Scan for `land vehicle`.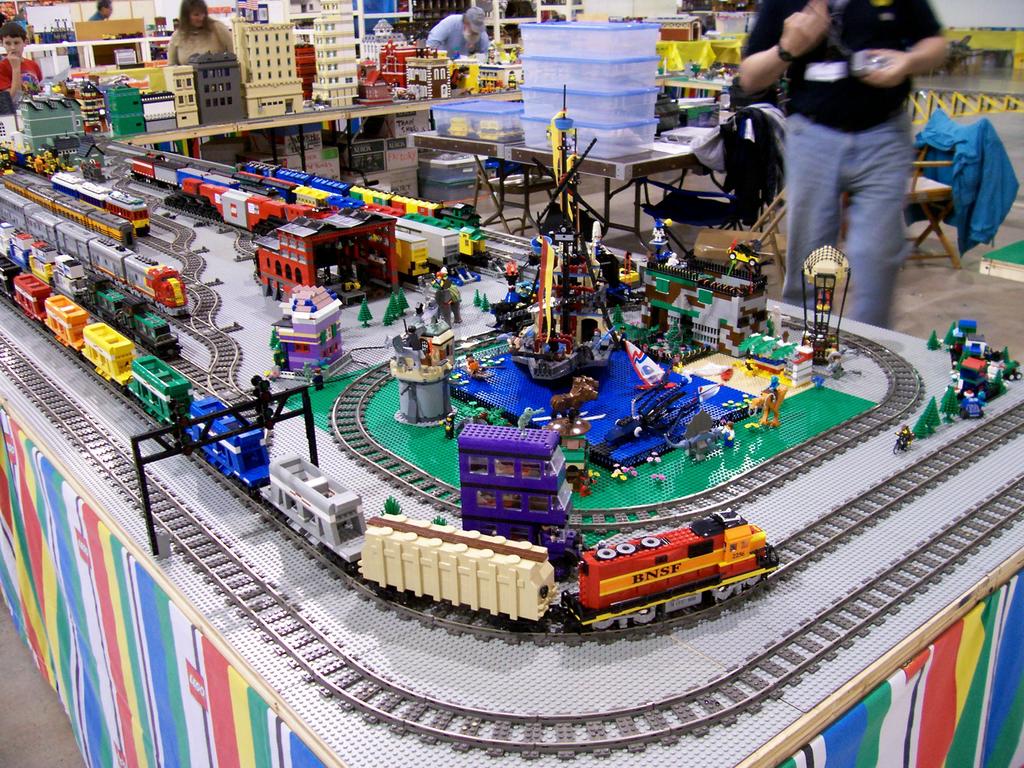
Scan result: region(49, 170, 153, 241).
